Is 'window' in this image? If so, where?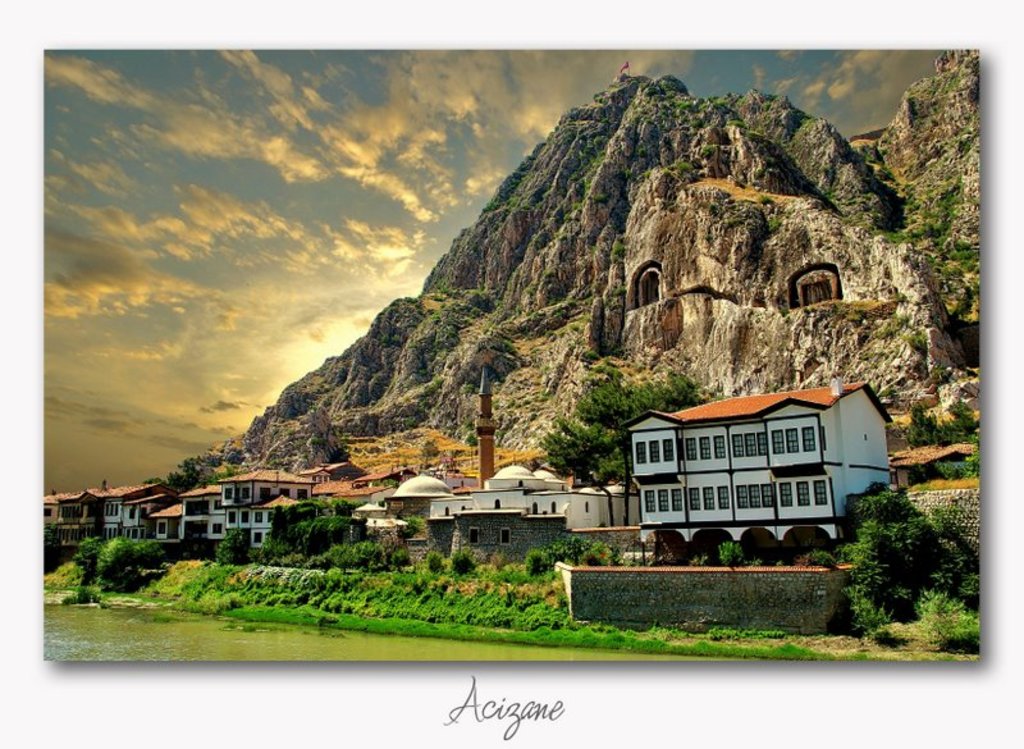
Yes, at left=799, top=481, right=814, bottom=507.
